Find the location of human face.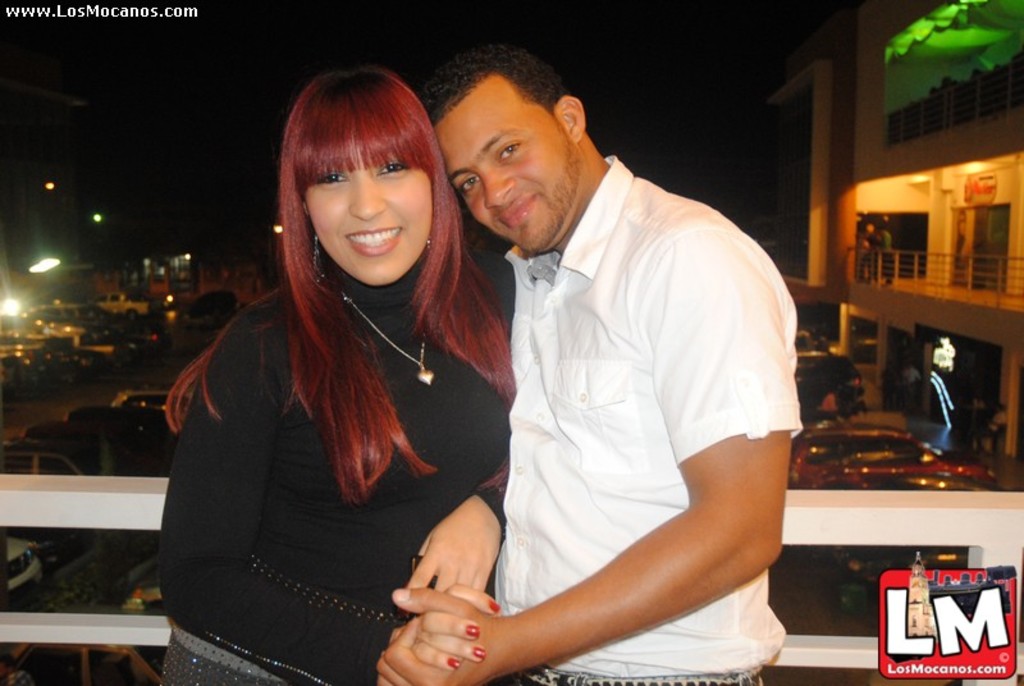
Location: region(307, 154, 440, 289).
